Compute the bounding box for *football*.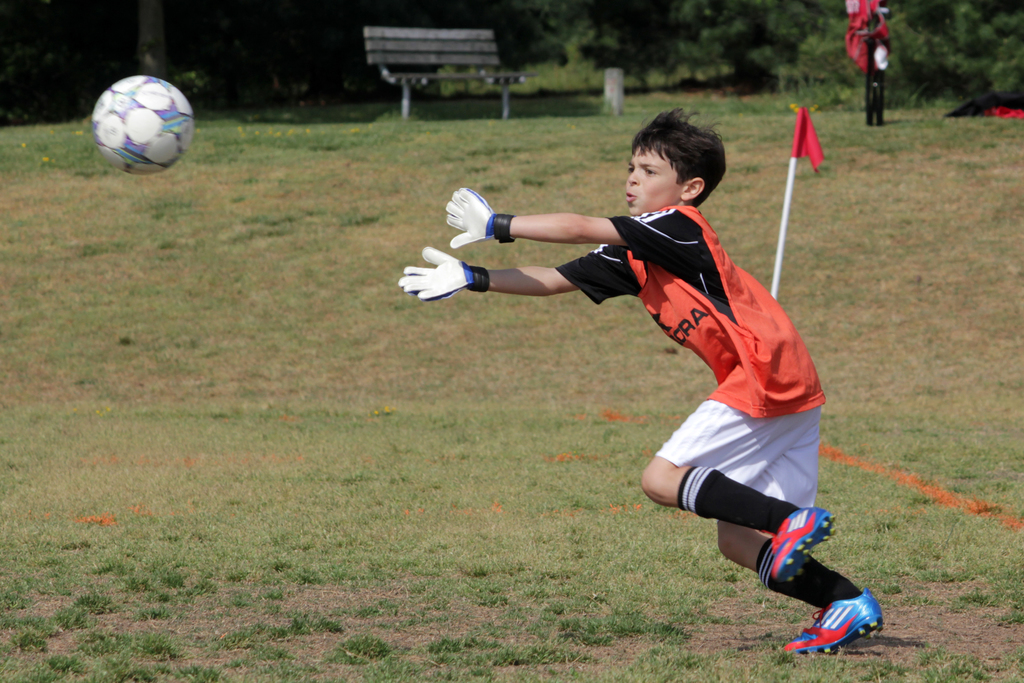
{"left": 93, "top": 72, "right": 195, "bottom": 176}.
